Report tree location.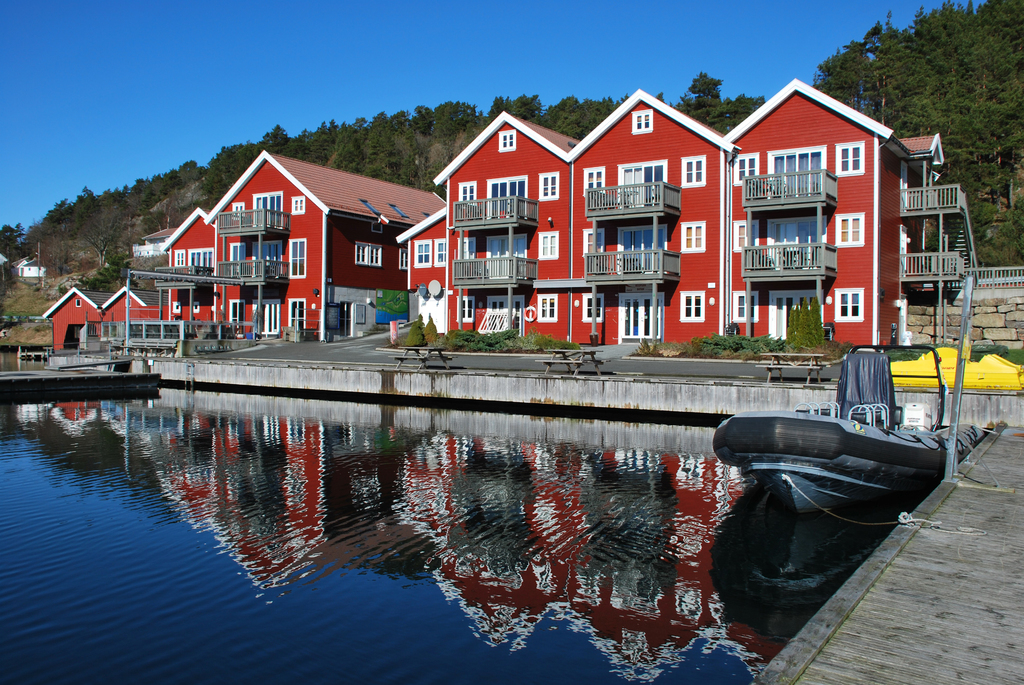
Report: [794,297,814,356].
